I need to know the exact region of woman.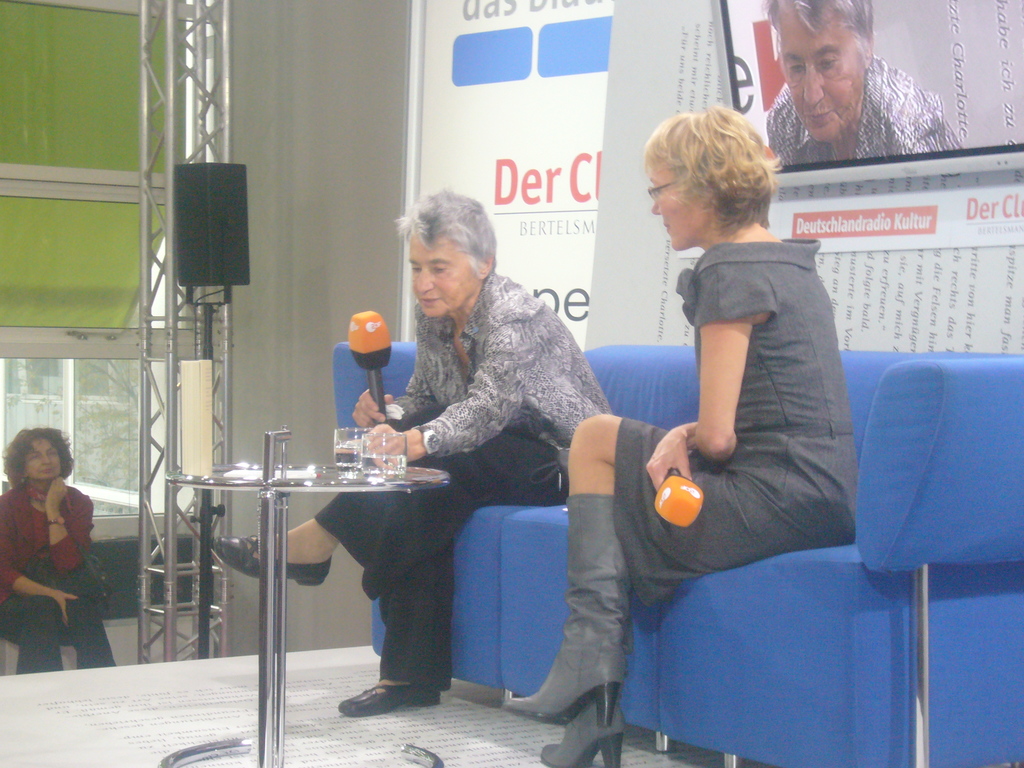
Region: {"left": 767, "top": 0, "right": 958, "bottom": 159}.
